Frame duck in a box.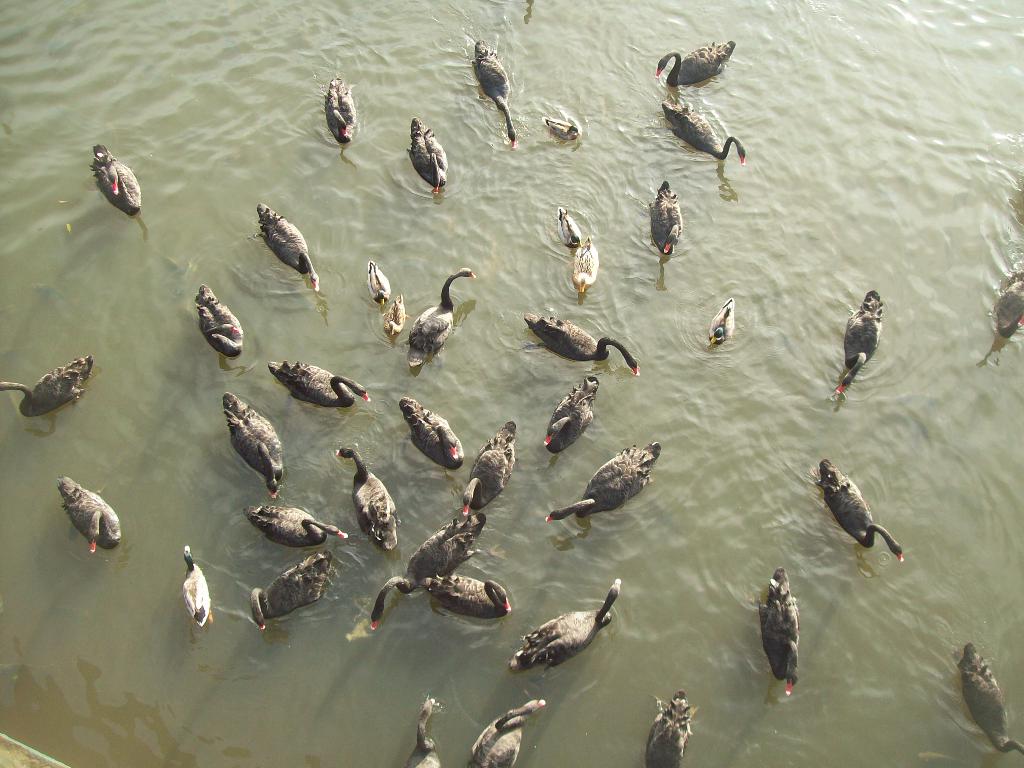
366 264 392 307.
